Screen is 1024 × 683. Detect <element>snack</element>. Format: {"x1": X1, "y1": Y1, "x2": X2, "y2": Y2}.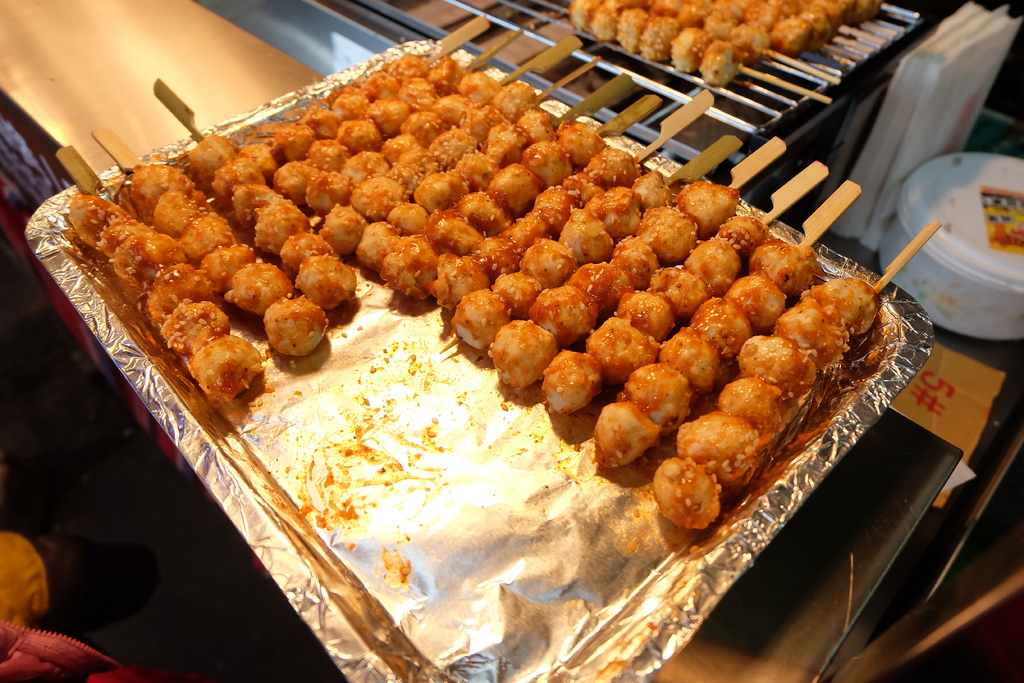
{"x1": 392, "y1": 53, "x2": 428, "y2": 76}.
